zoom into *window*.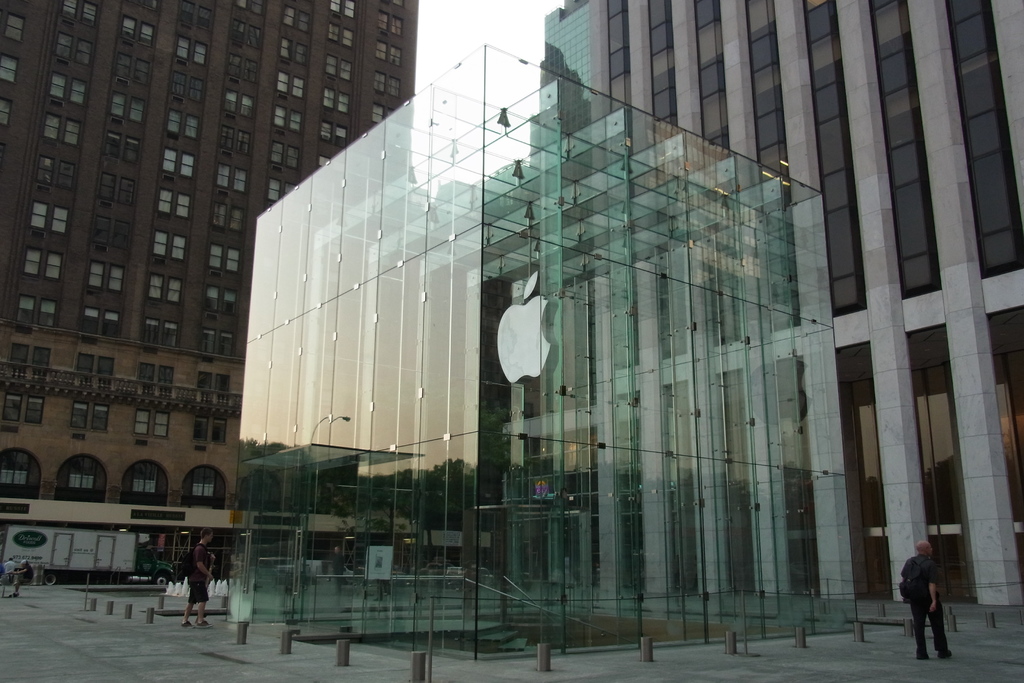
Zoom target: <box>138,364,157,397</box>.
